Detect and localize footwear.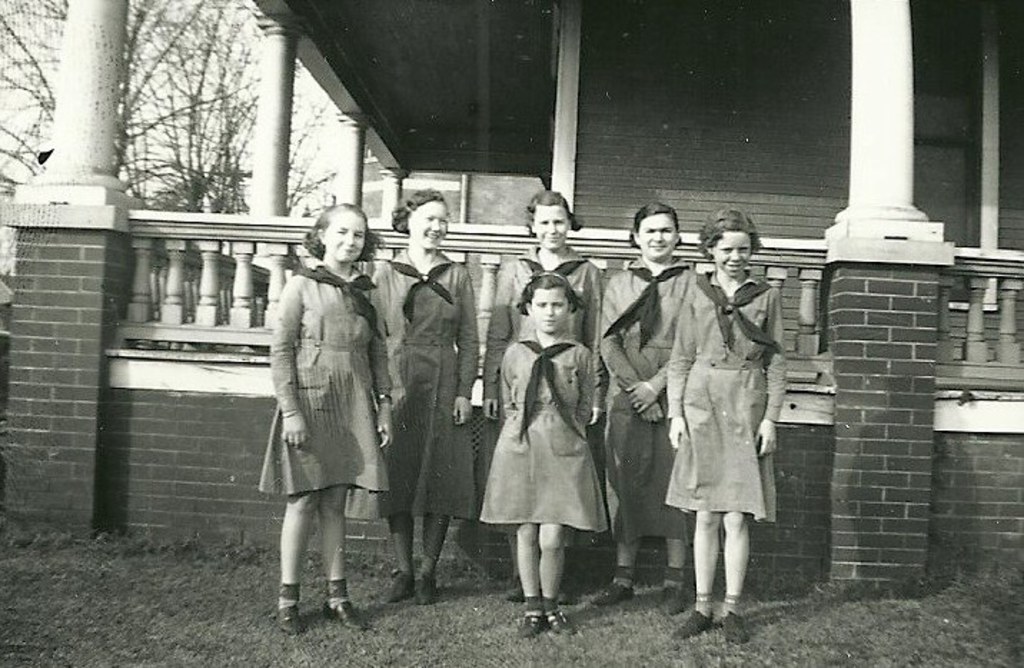
Localized at locate(333, 598, 368, 632).
